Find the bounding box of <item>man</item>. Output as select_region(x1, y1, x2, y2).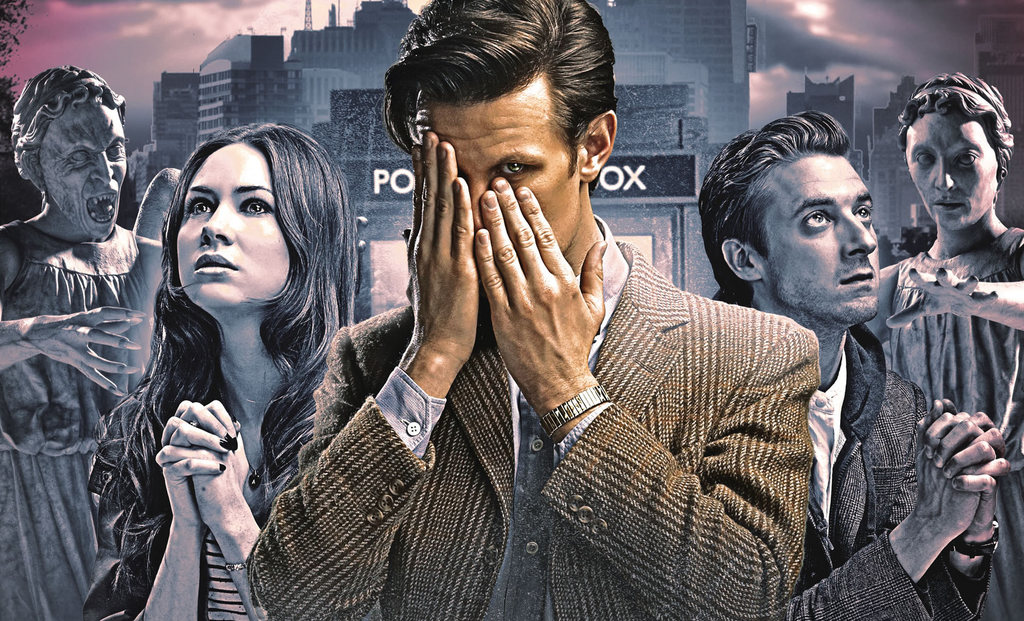
select_region(247, 0, 820, 620).
